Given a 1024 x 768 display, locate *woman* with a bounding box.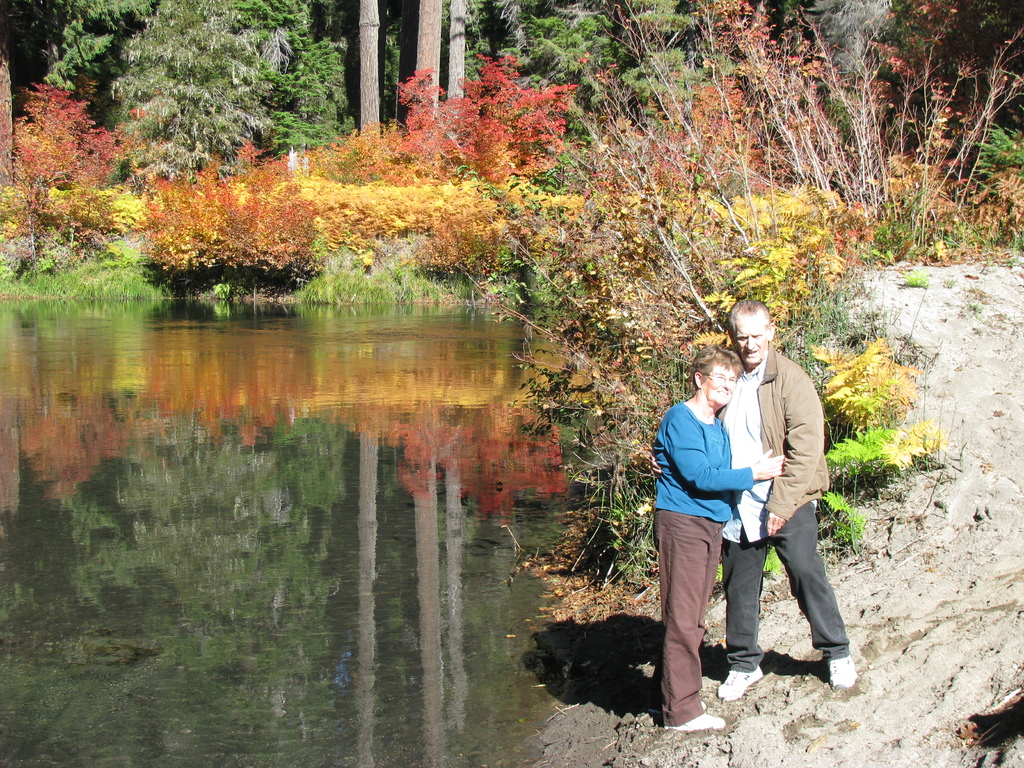
Located: <bbox>650, 342, 790, 735</bbox>.
